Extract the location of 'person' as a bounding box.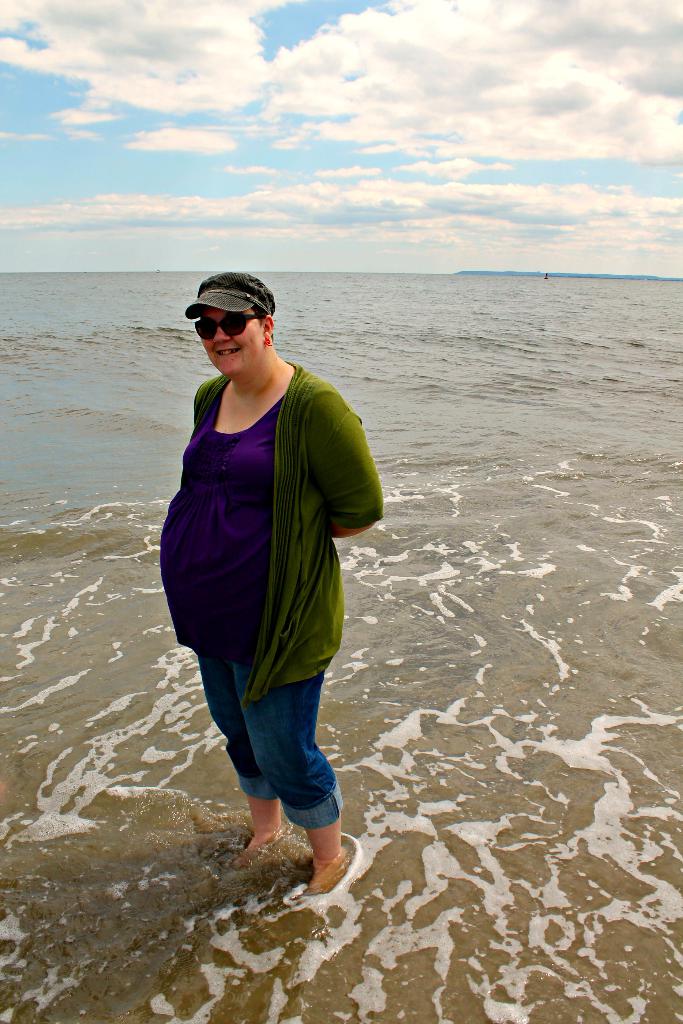
x1=152 y1=281 x2=389 y2=883.
